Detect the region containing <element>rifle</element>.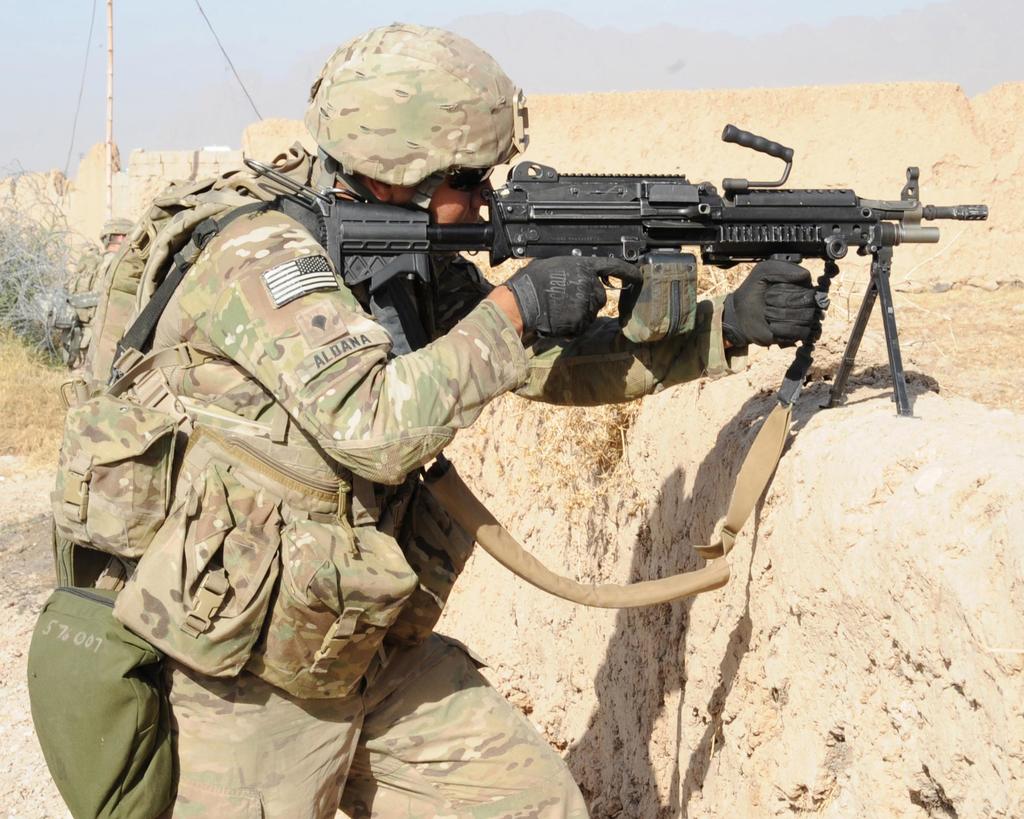
244/122/990/417.
